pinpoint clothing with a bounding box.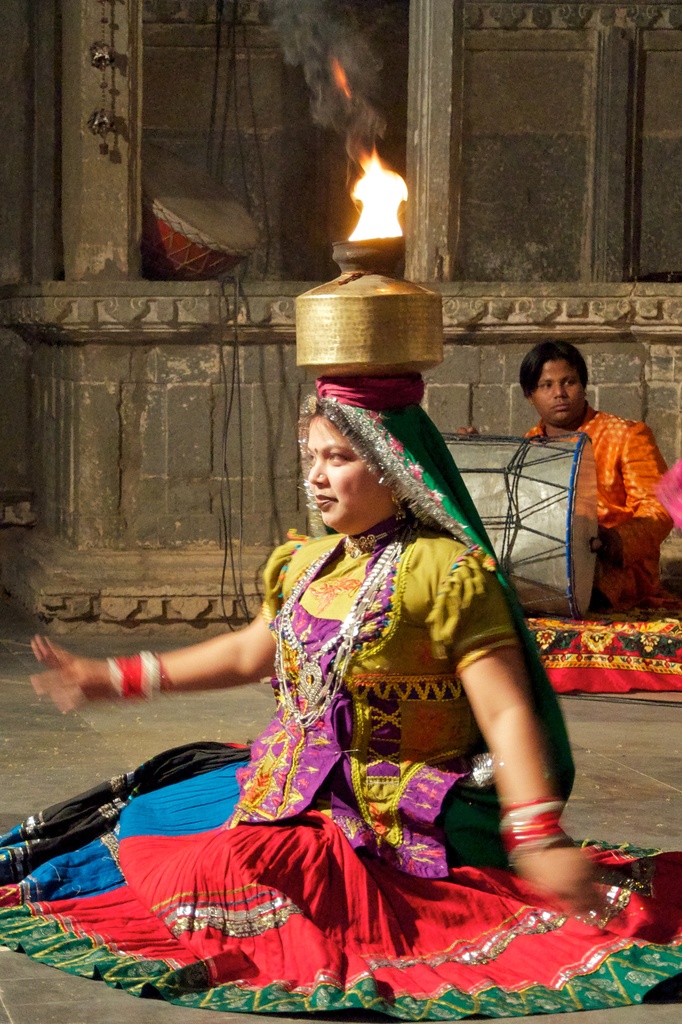
l=559, t=381, r=673, b=625.
